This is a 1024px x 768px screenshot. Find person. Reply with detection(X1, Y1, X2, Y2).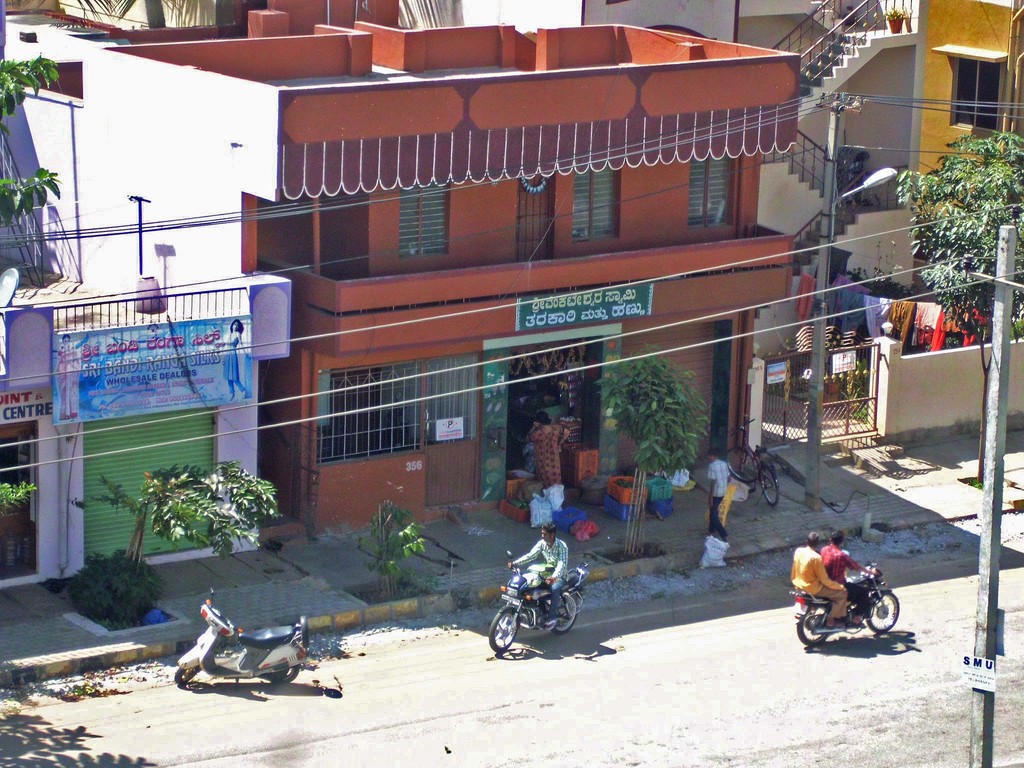
detection(526, 413, 573, 483).
